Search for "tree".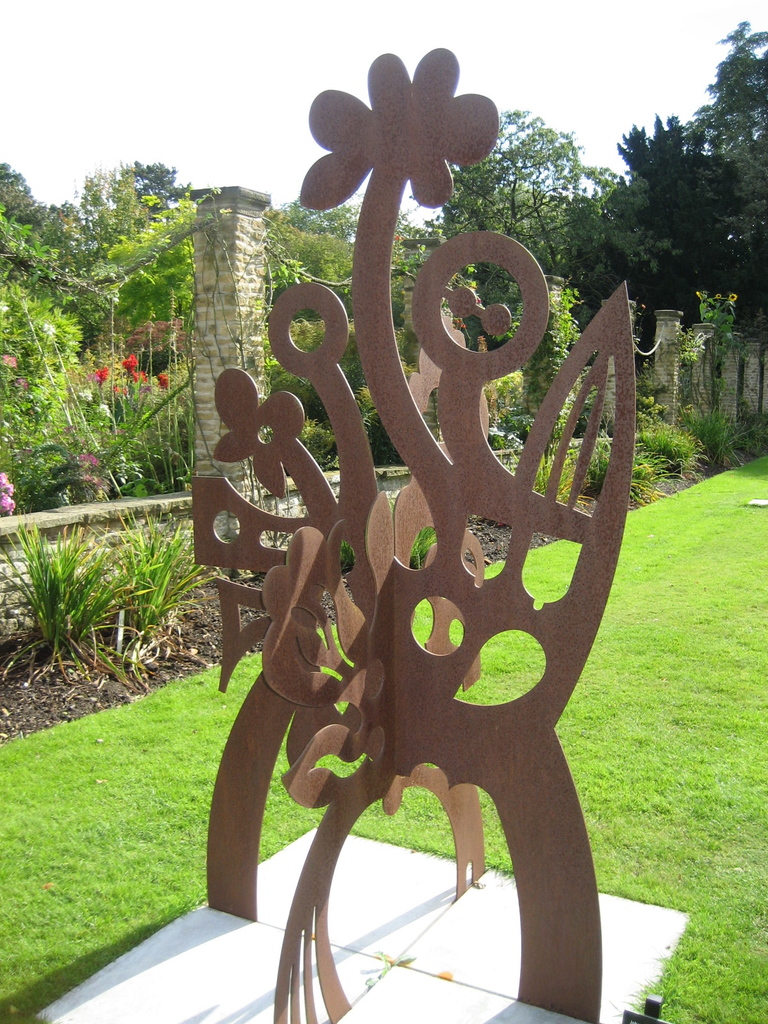
Found at 427 108 604 389.
